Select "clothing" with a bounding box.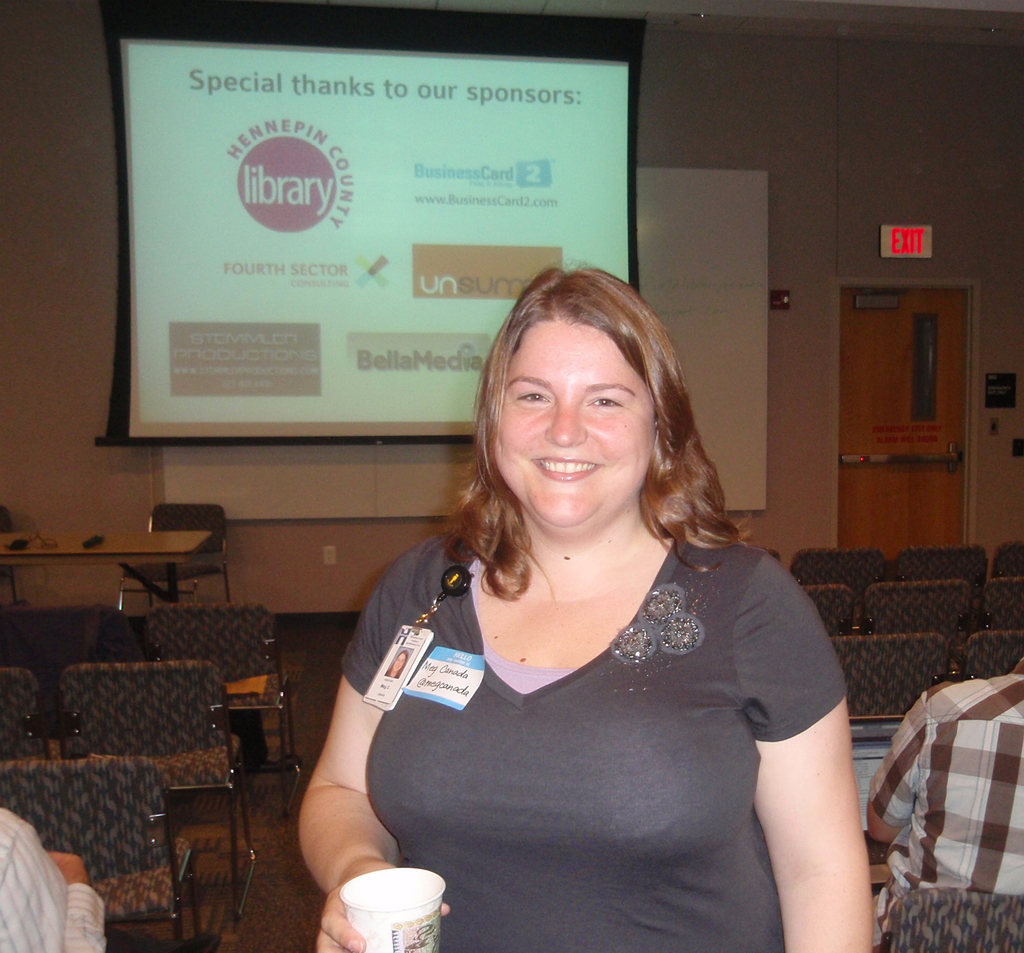
region(316, 495, 836, 923).
